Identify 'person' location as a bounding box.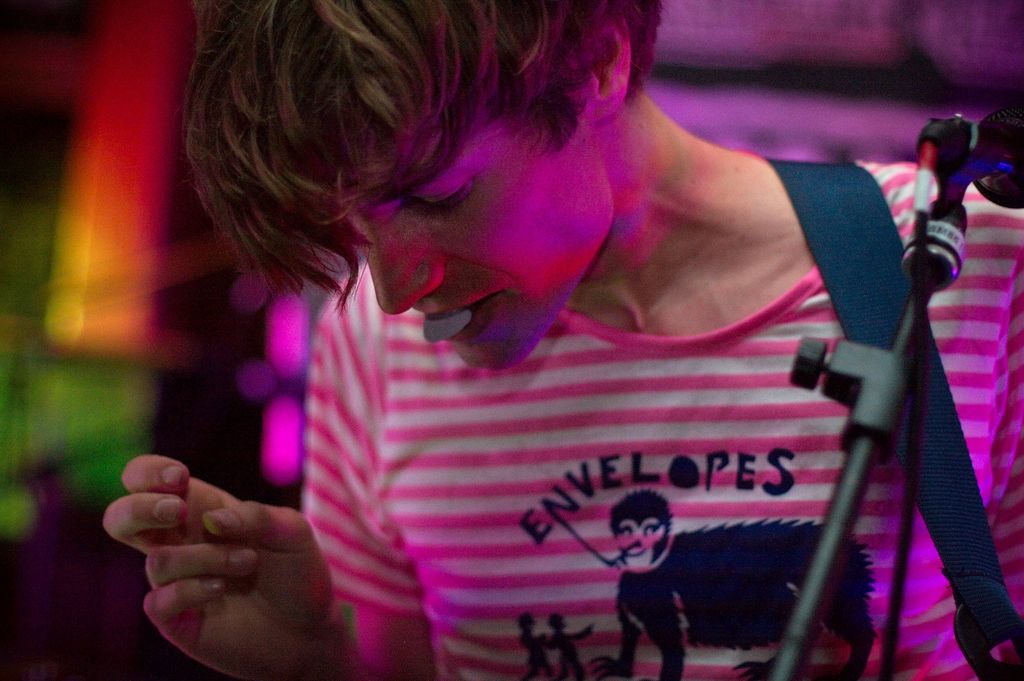
box(609, 492, 678, 570).
